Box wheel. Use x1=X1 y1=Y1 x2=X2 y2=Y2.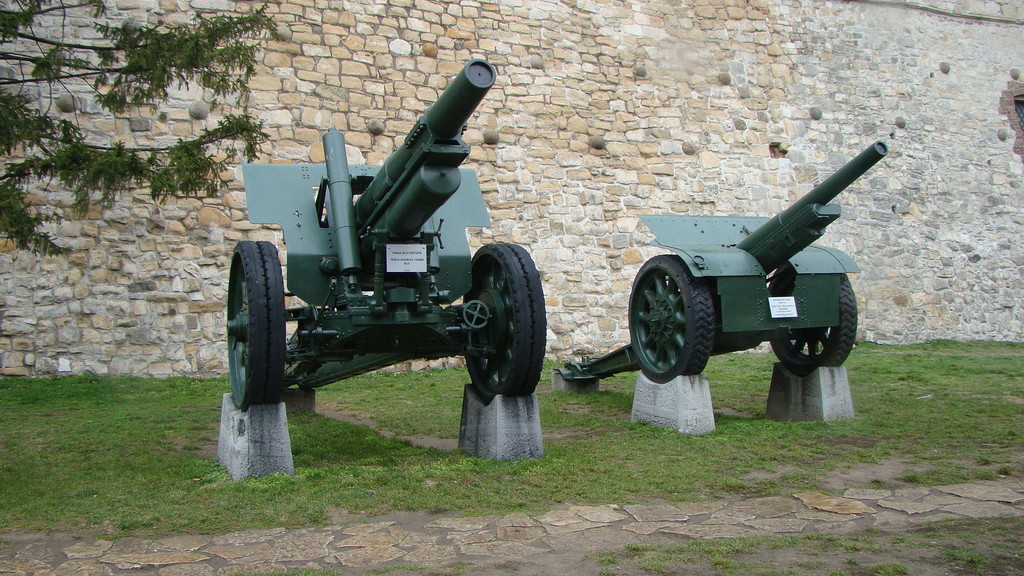
x1=771 y1=257 x2=858 y2=374.
